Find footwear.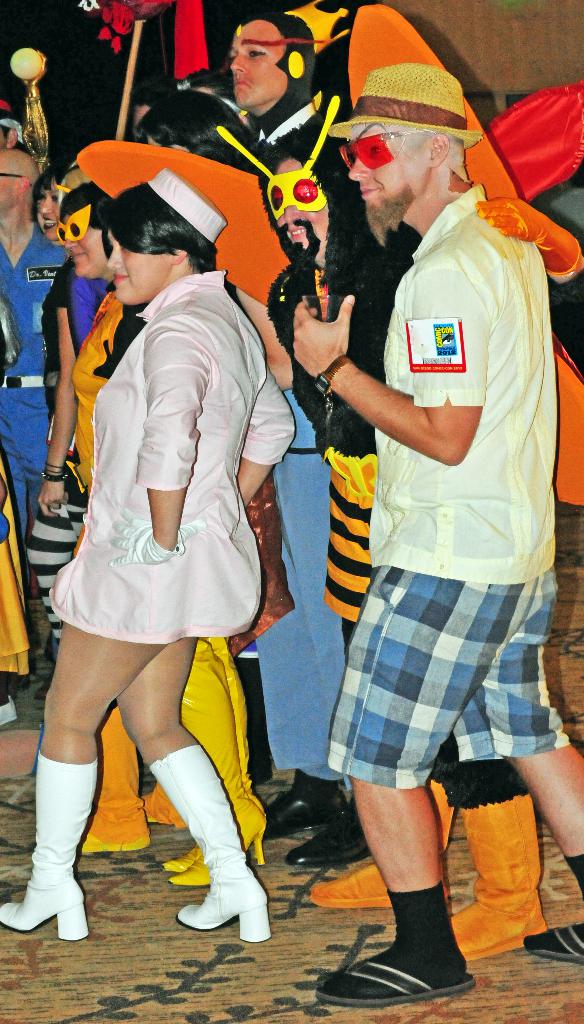
x1=177, y1=742, x2=271, y2=945.
